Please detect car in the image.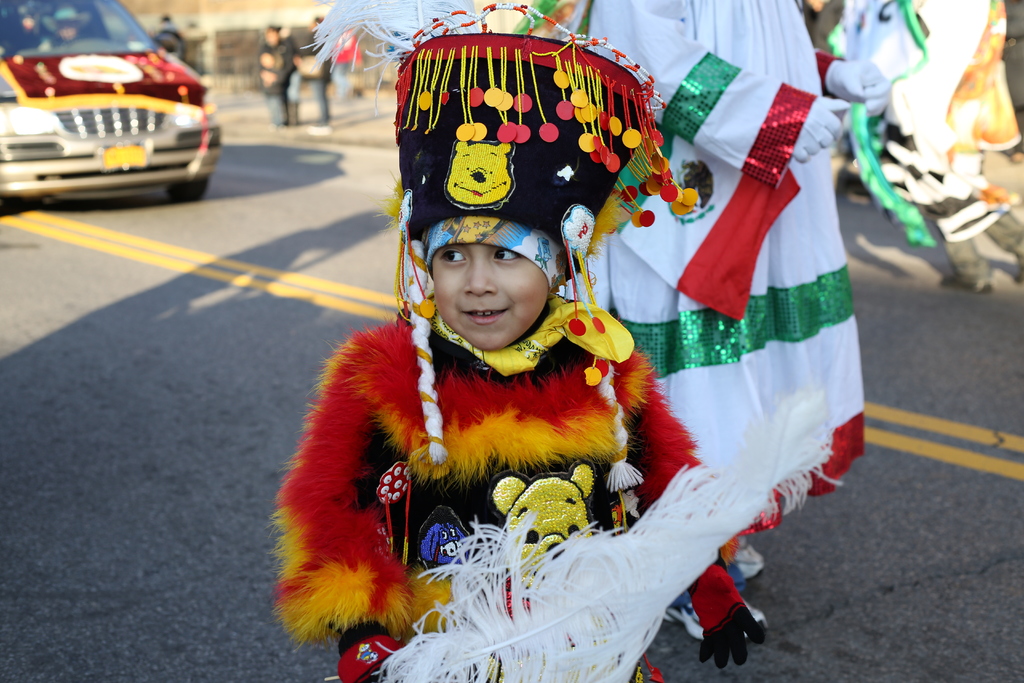
0:0:222:214.
